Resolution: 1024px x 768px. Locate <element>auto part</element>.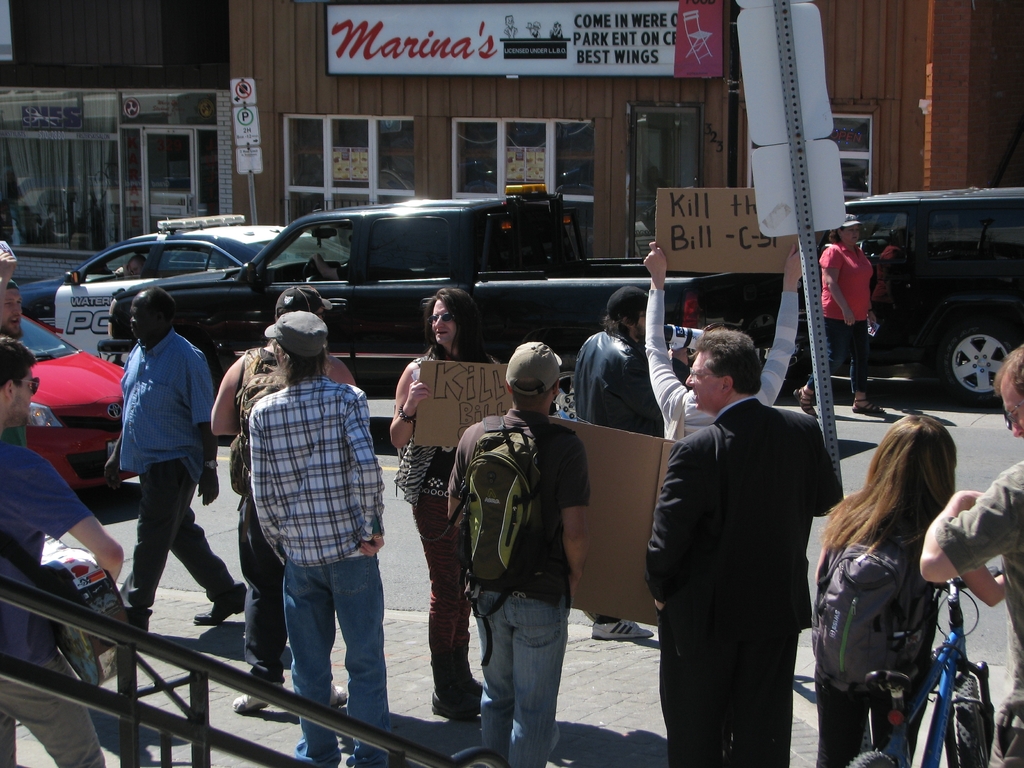
(x1=237, y1=253, x2=274, y2=287).
